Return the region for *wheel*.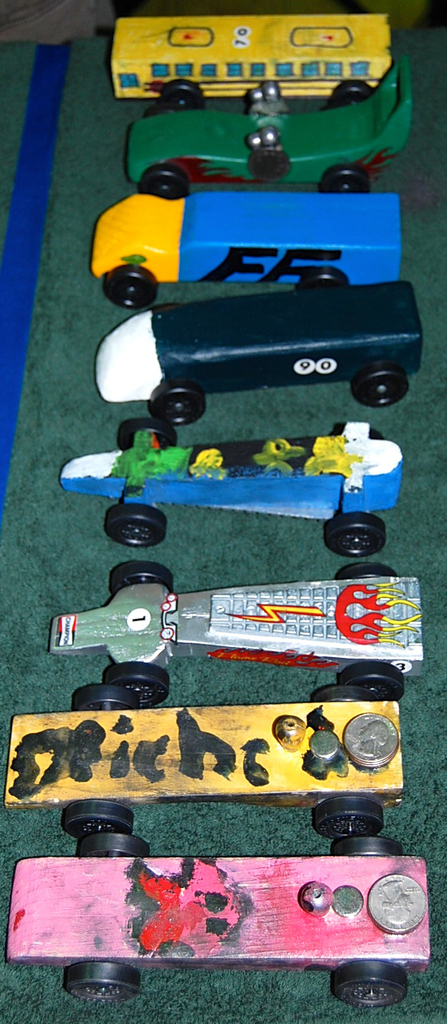
143 101 181 117.
